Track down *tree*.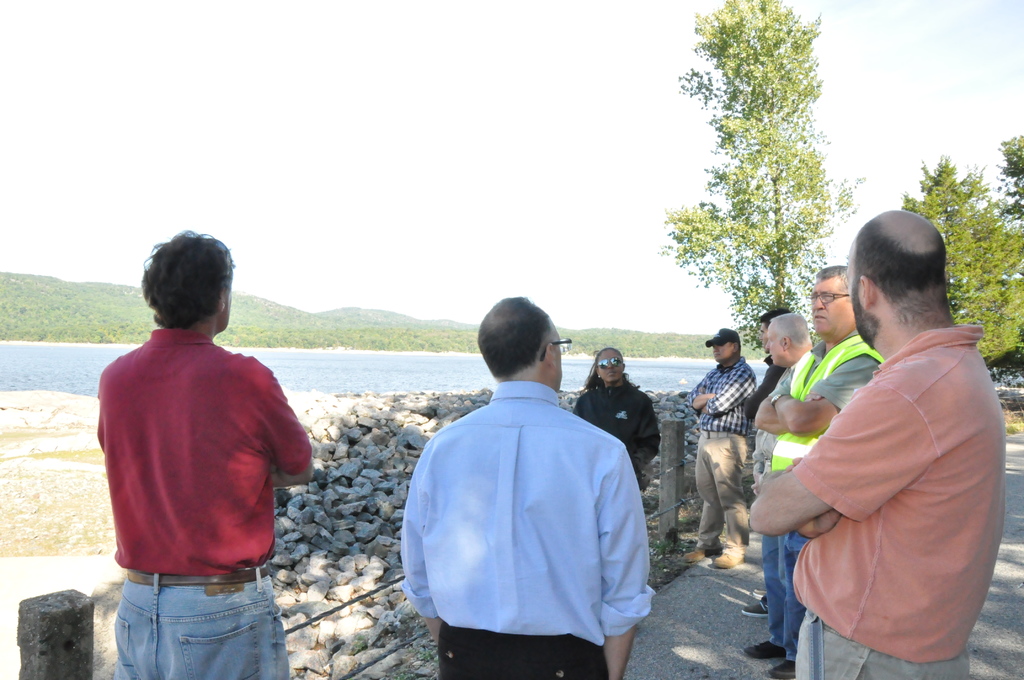
Tracked to x1=989, y1=128, x2=1023, y2=218.
